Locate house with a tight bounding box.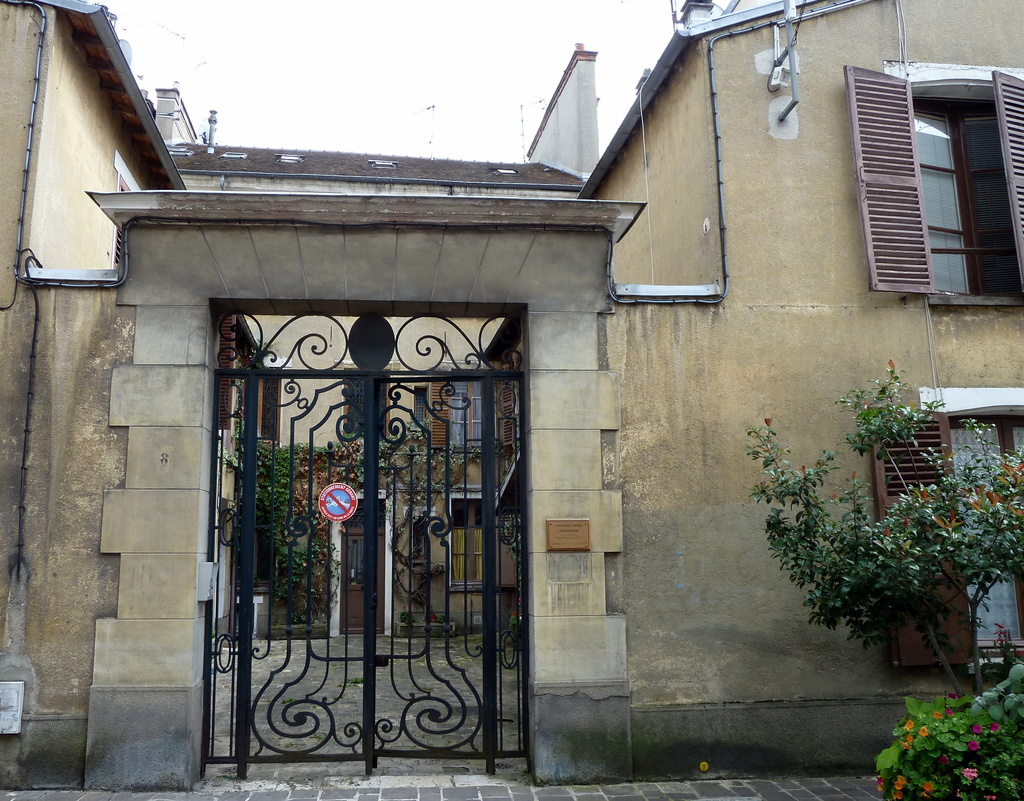
region(577, 0, 1023, 779).
